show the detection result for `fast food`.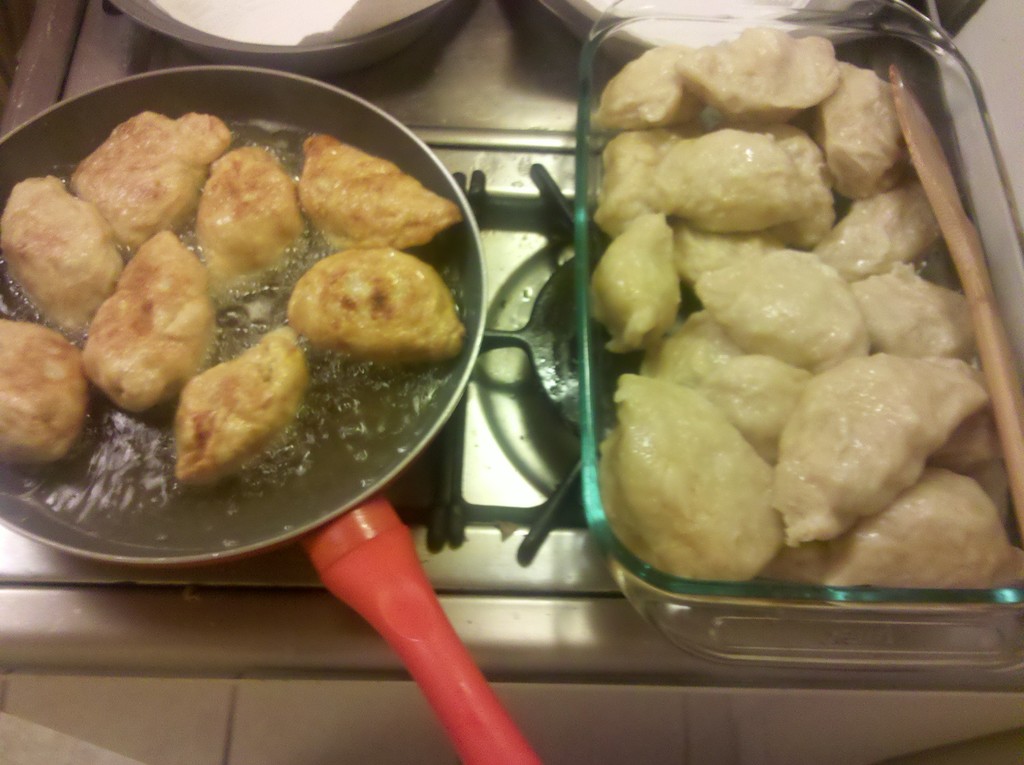
{"left": 0, "top": 109, "right": 461, "bottom": 486}.
